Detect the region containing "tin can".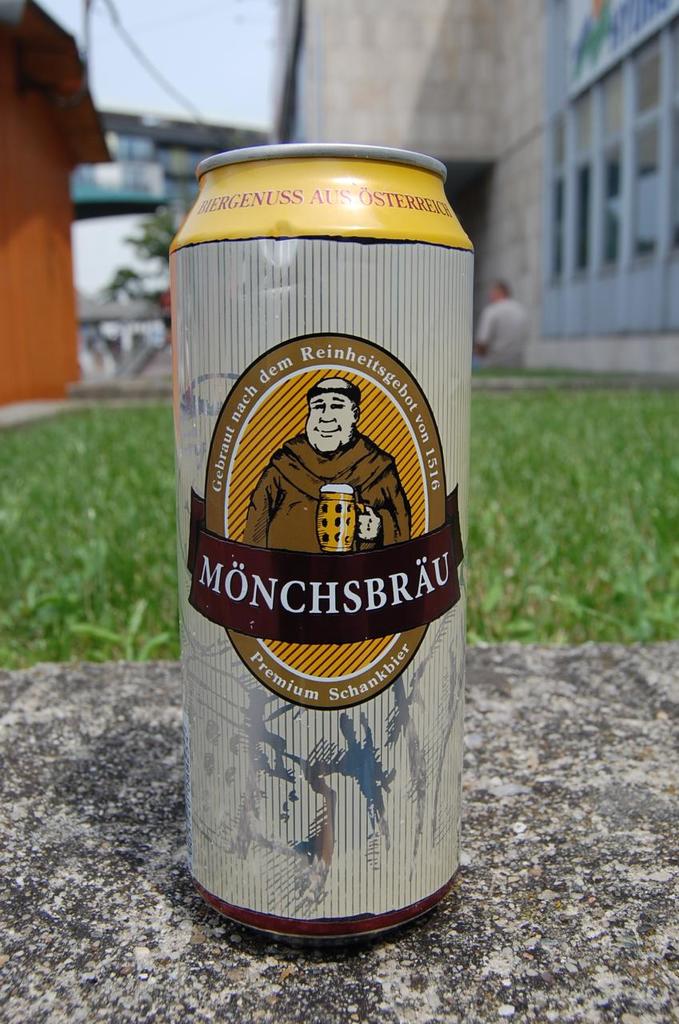
region(150, 163, 485, 1014).
